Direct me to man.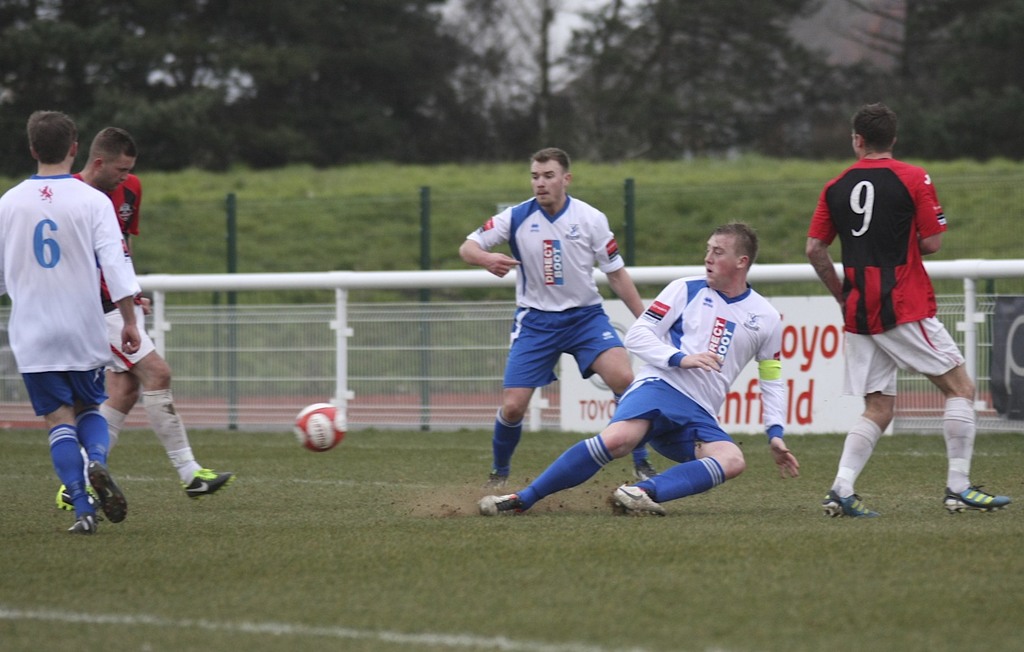
Direction: bbox=[801, 111, 1023, 542].
